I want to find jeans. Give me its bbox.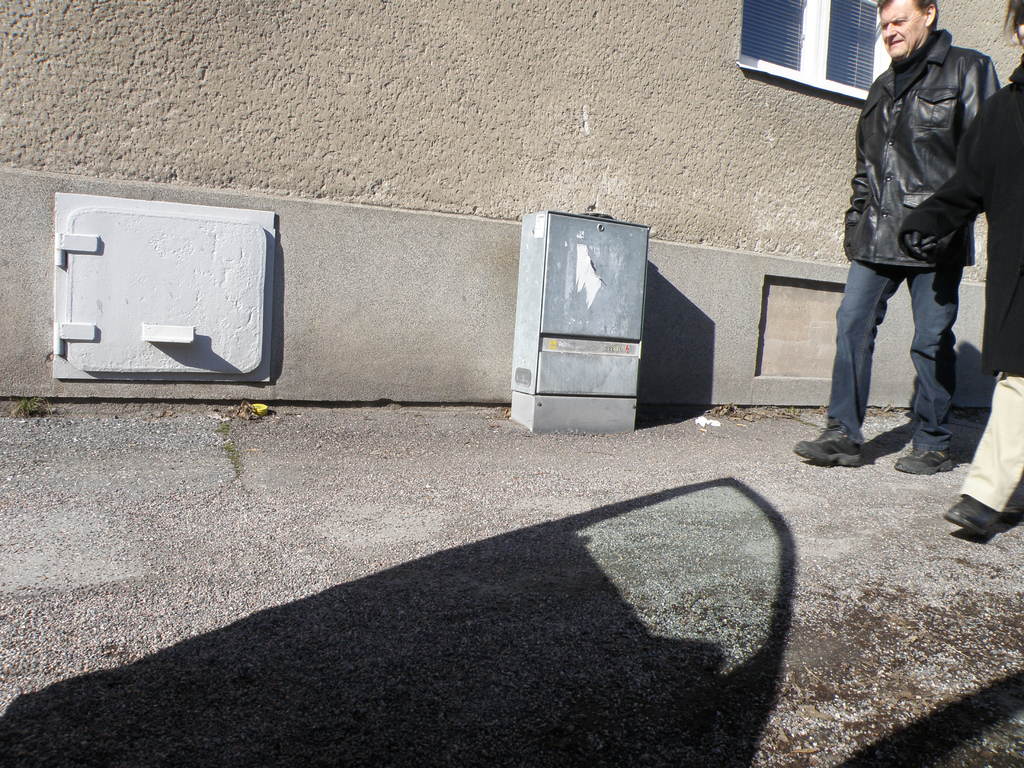
Rect(952, 368, 1023, 523).
